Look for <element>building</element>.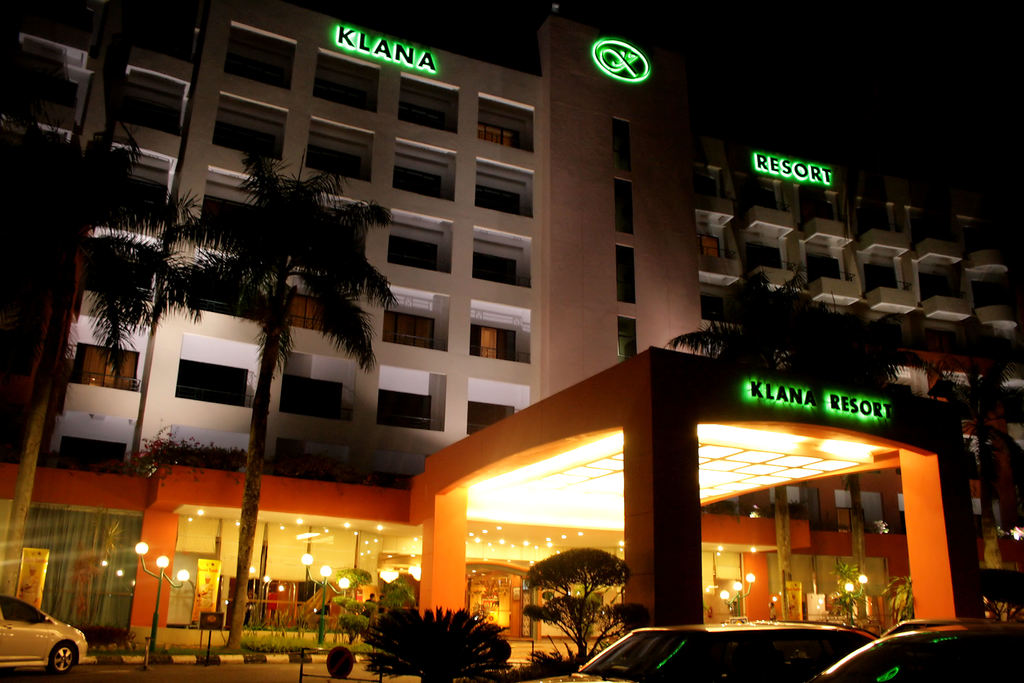
Found: rect(0, 4, 1023, 682).
